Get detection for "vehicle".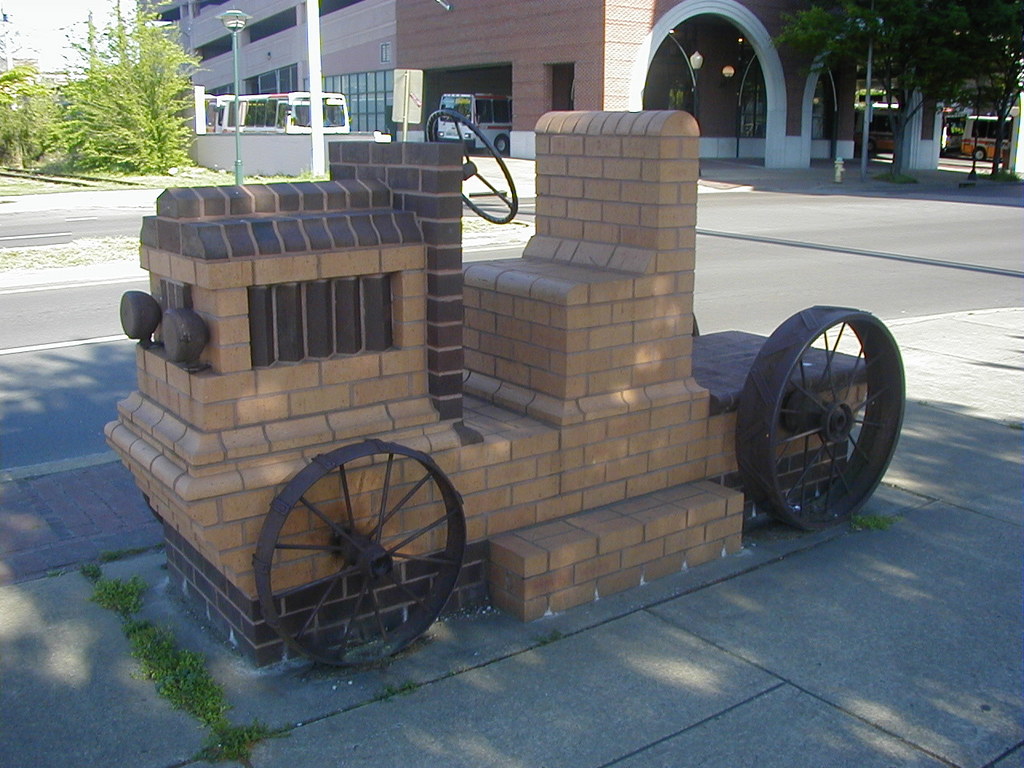
Detection: 966,112,1016,162.
